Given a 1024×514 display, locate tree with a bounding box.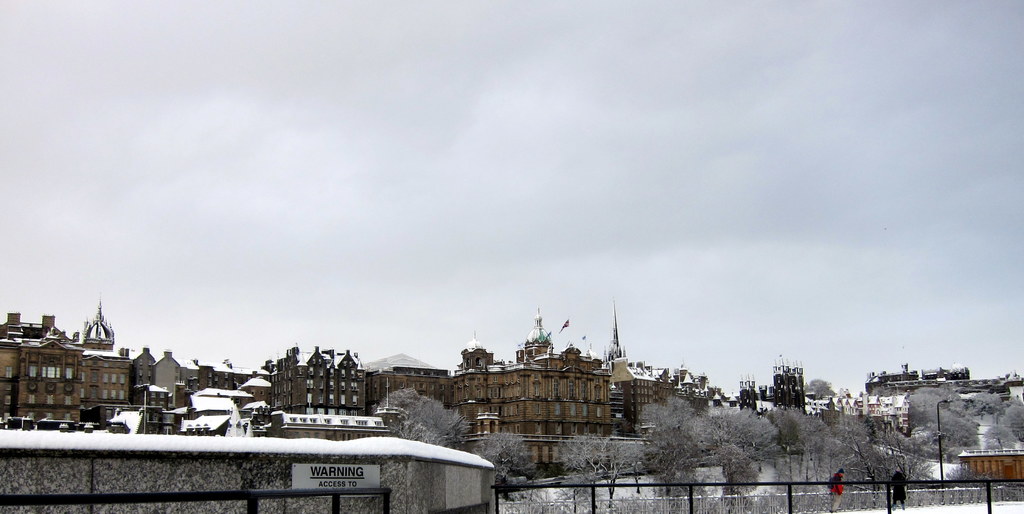
Located: x1=976, y1=390, x2=1022, y2=448.
